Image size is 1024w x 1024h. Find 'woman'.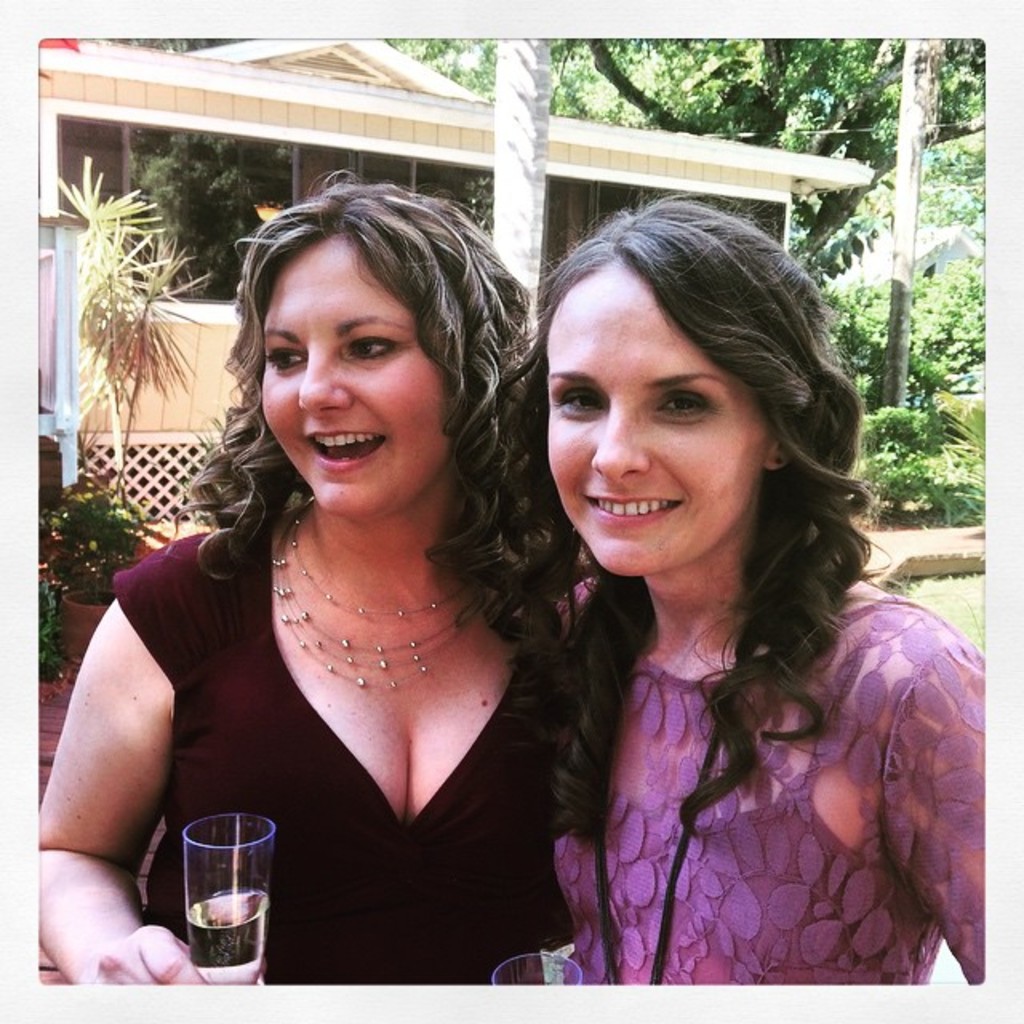
x1=501, y1=190, x2=984, y2=981.
